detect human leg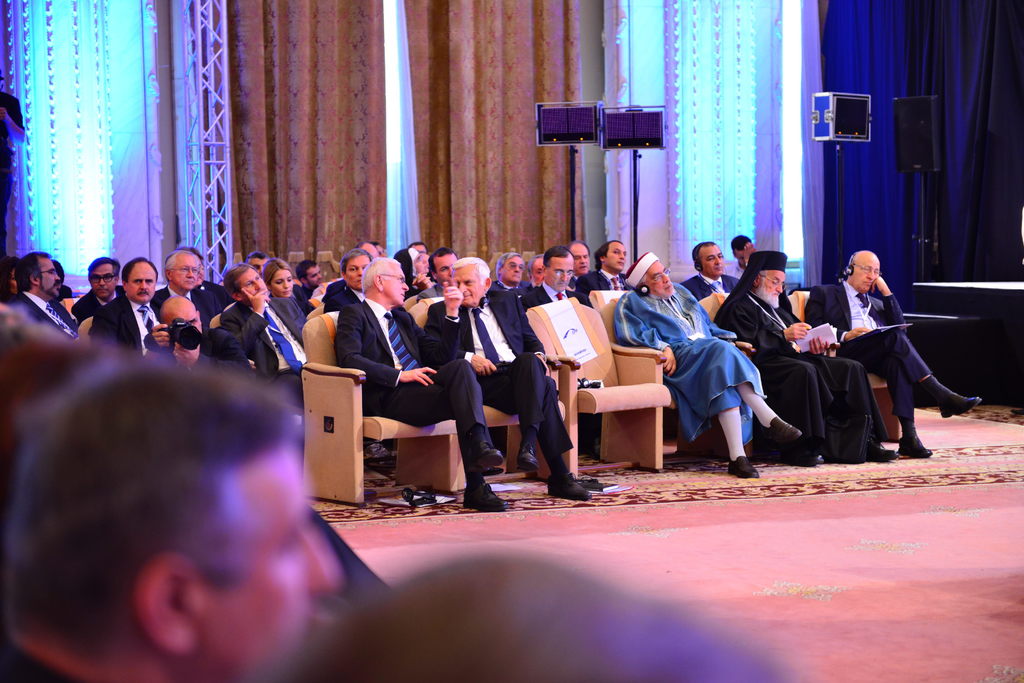
<region>509, 356, 545, 474</region>
